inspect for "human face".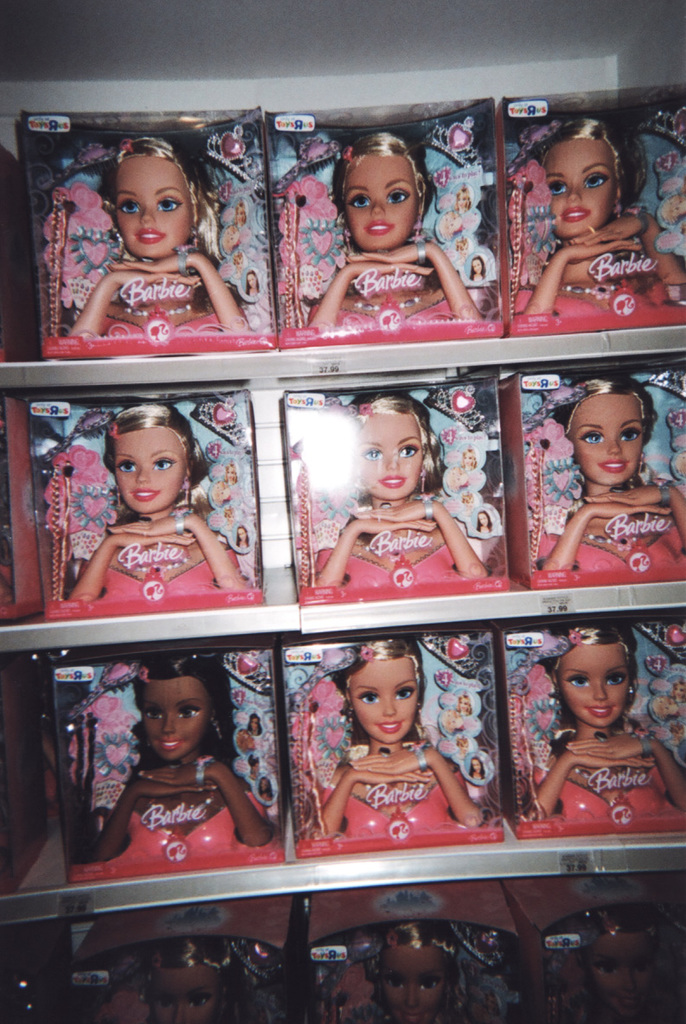
Inspection: 140:681:211:760.
